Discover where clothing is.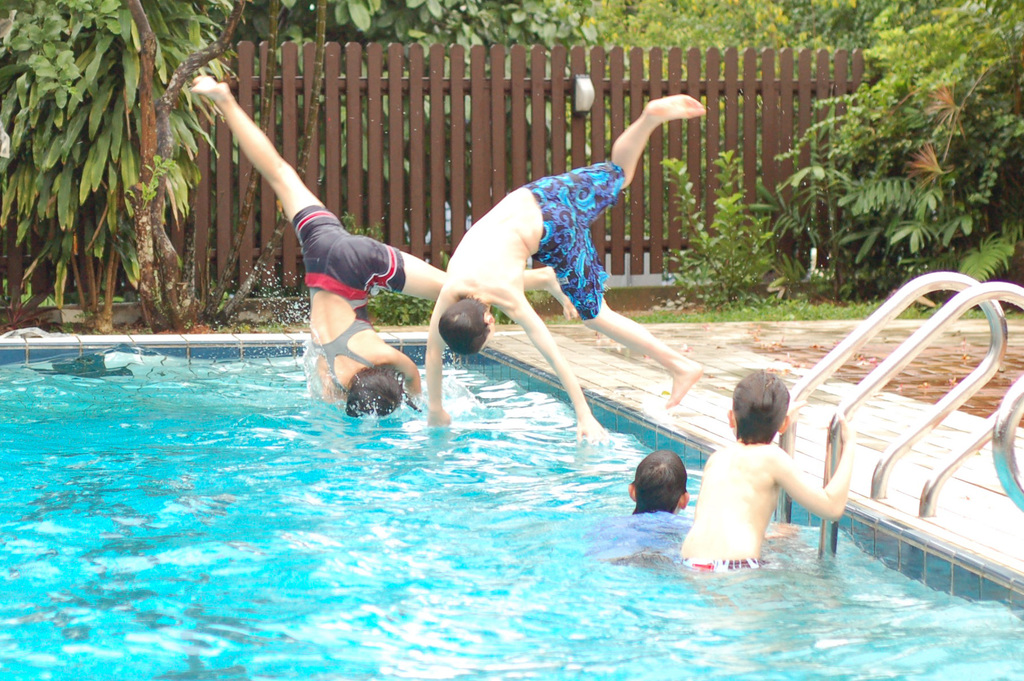
Discovered at {"left": 588, "top": 510, "right": 680, "bottom": 553}.
